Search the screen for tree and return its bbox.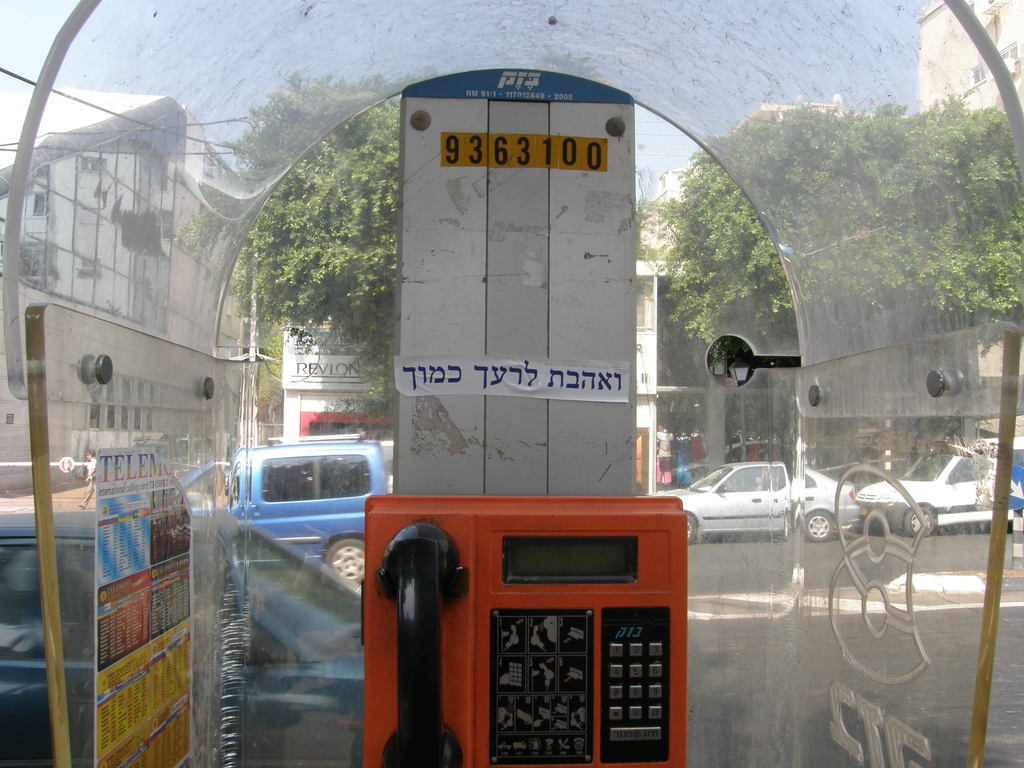
Found: crop(655, 90, 1023, 381).
